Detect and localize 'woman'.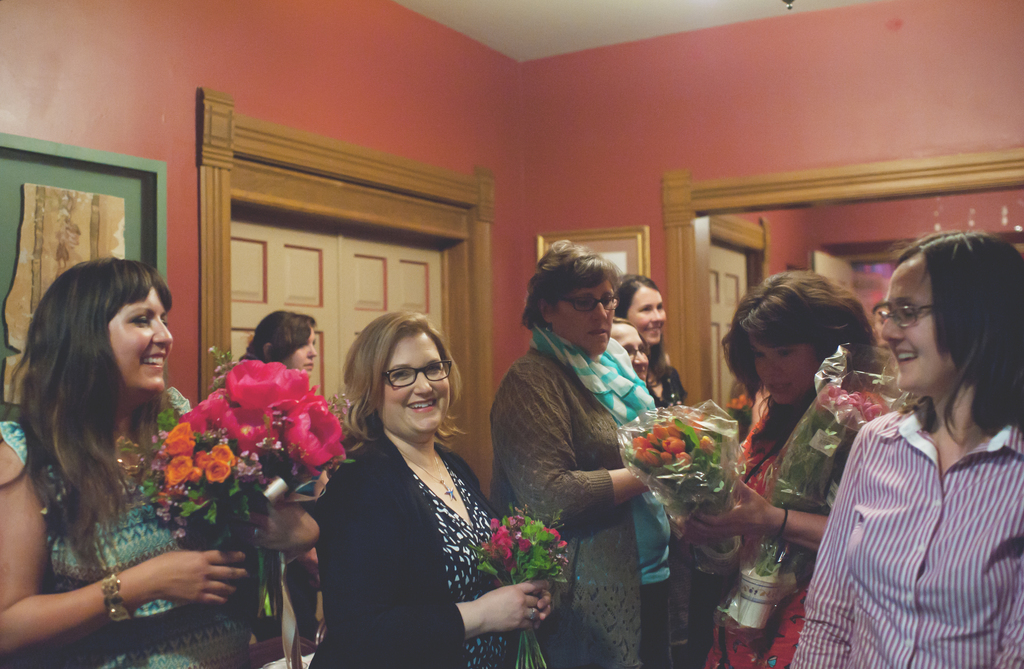
Localized at locate(0, 255, 266, 668).
